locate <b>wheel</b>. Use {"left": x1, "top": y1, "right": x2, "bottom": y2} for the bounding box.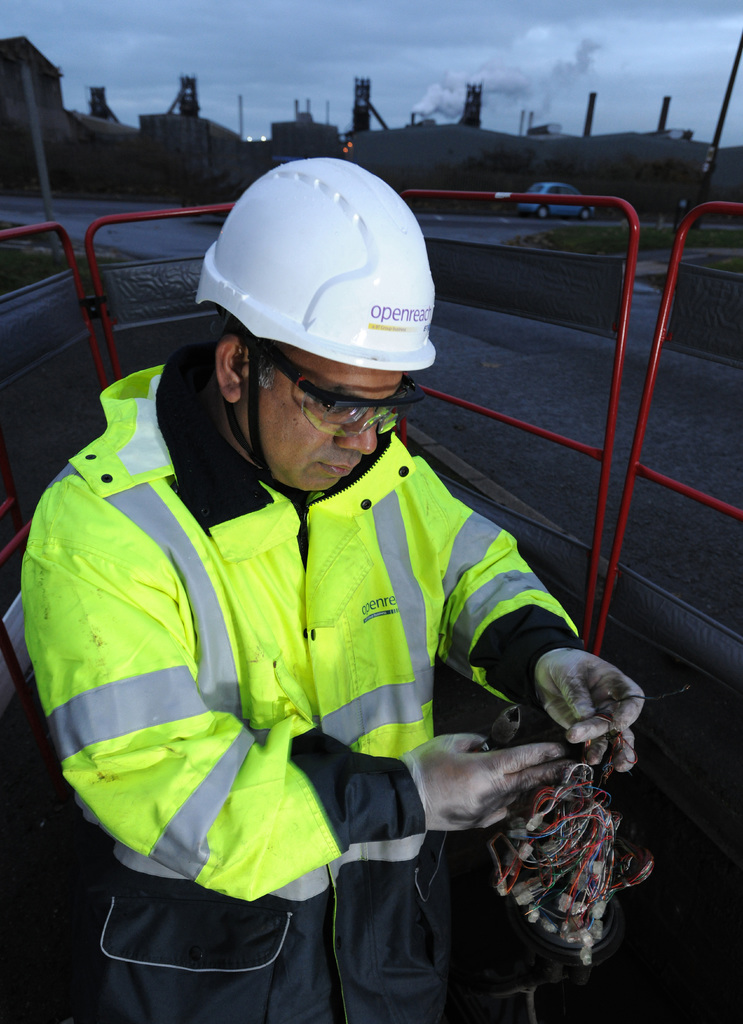
{"left": 578, "top": 206, "right": 588, "bottom": 224}.
